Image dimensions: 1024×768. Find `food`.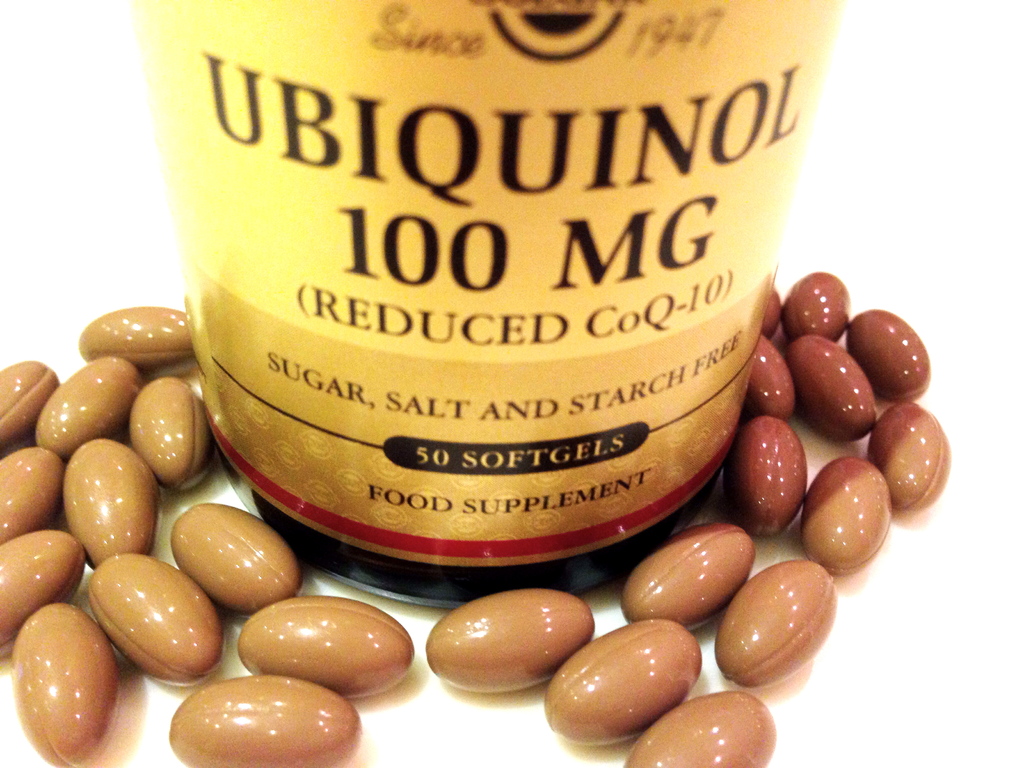
locate(6, 599, 122, 767).
